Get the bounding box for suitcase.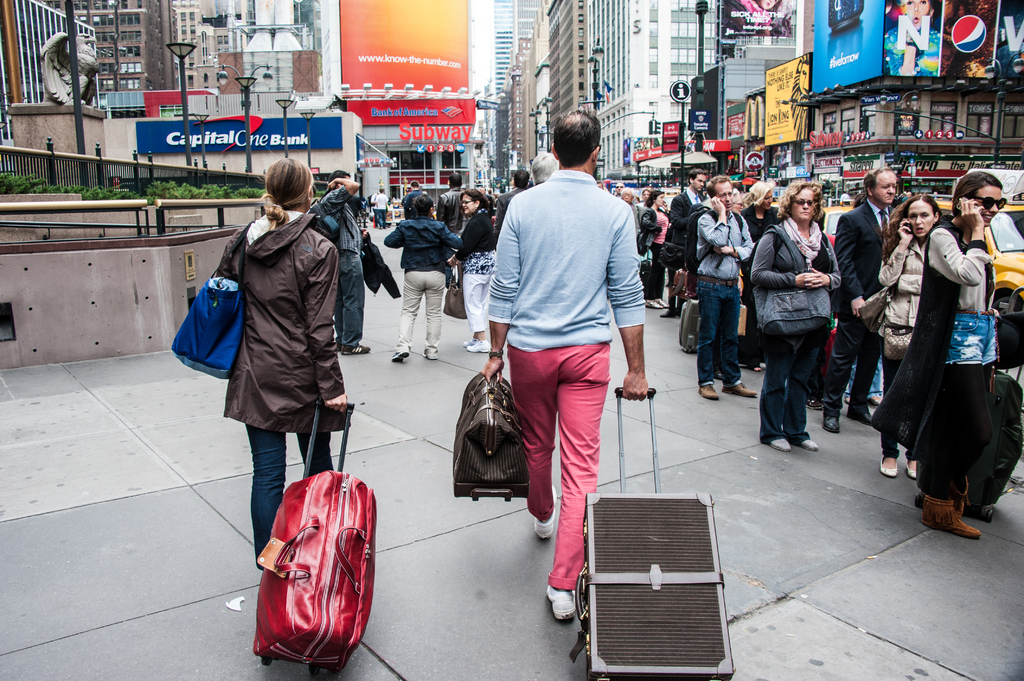
248,401,377,680.
